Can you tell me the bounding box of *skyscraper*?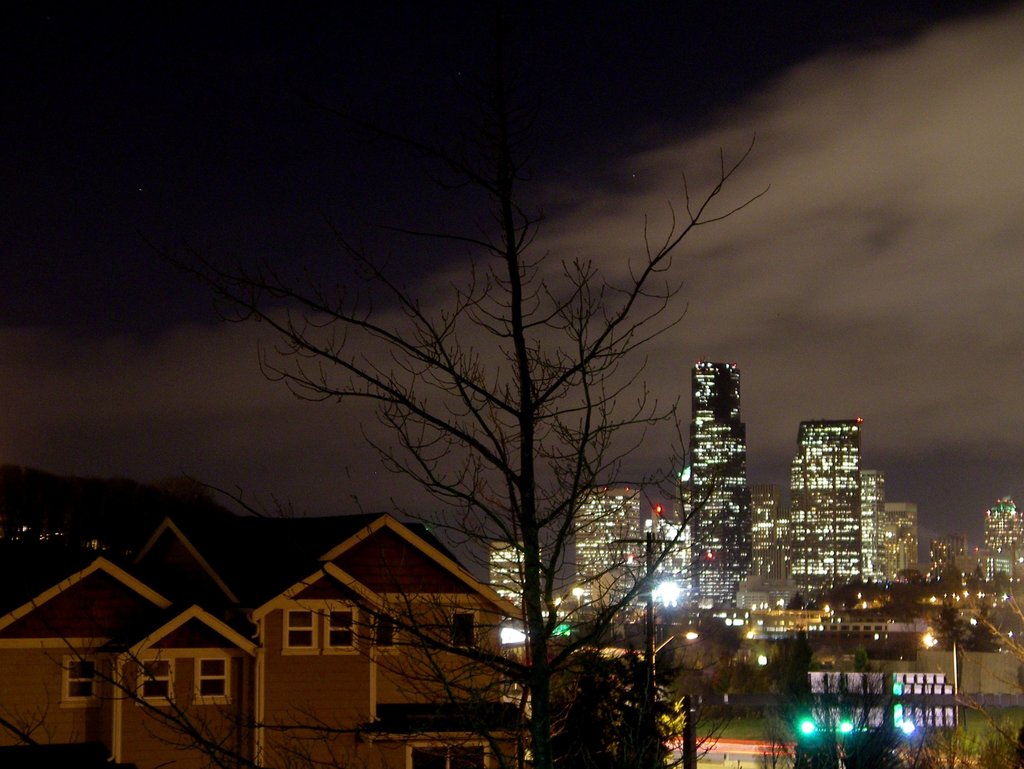
box(569, 473, 646, 614).
